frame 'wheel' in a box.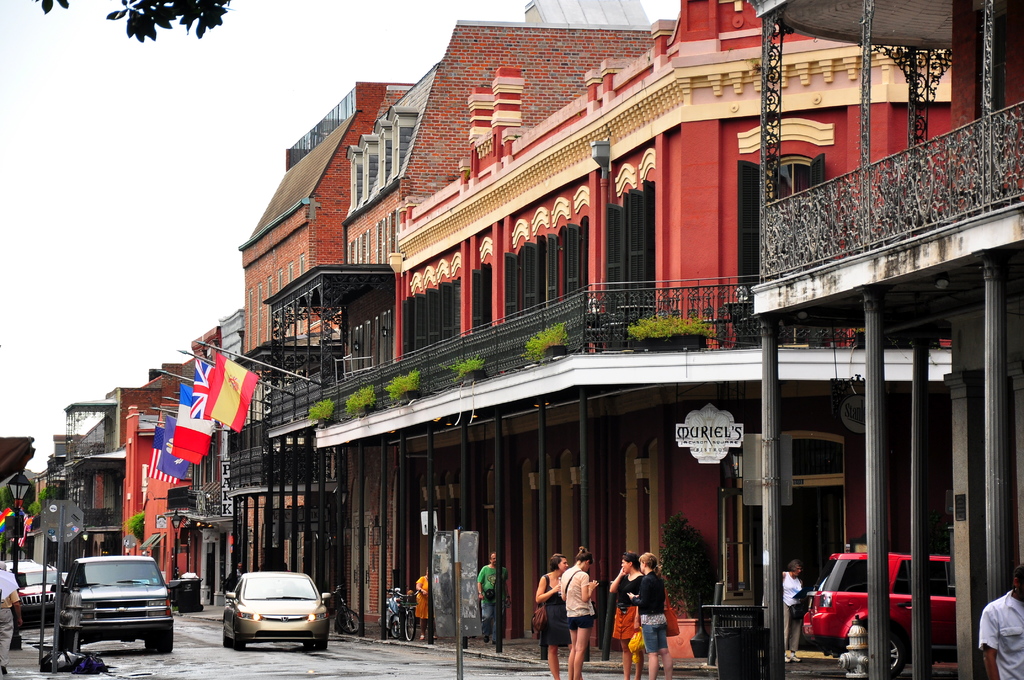
bbox=[340, 608, 363, 633].
